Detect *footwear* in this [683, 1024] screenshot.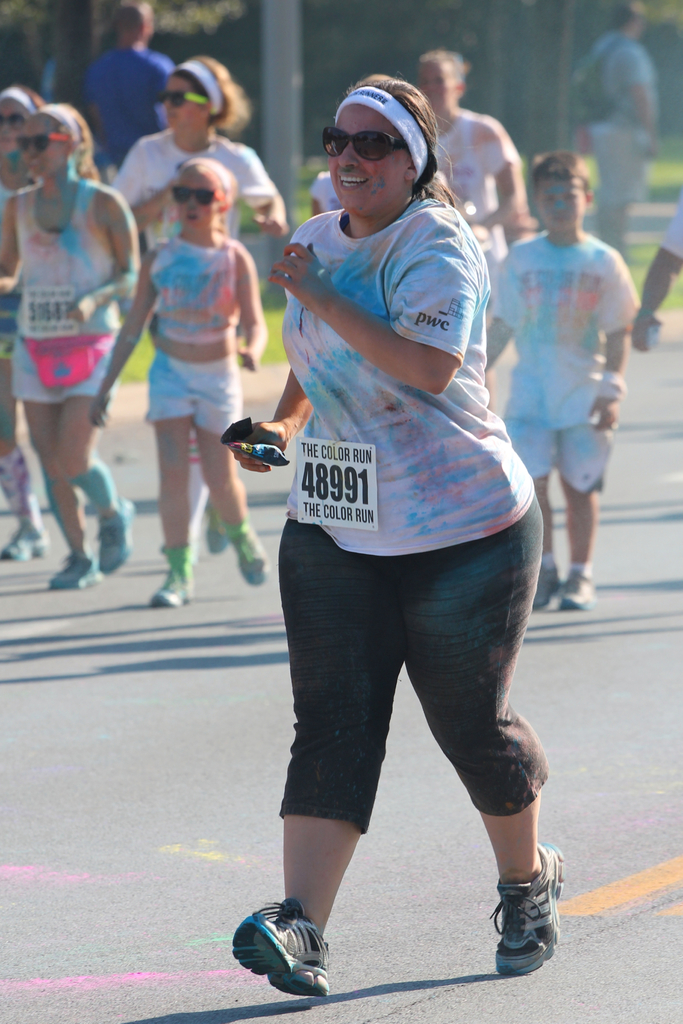
Detection: {"x1": 93, "y1": 497, "x2": 133, "y2": 574}.
